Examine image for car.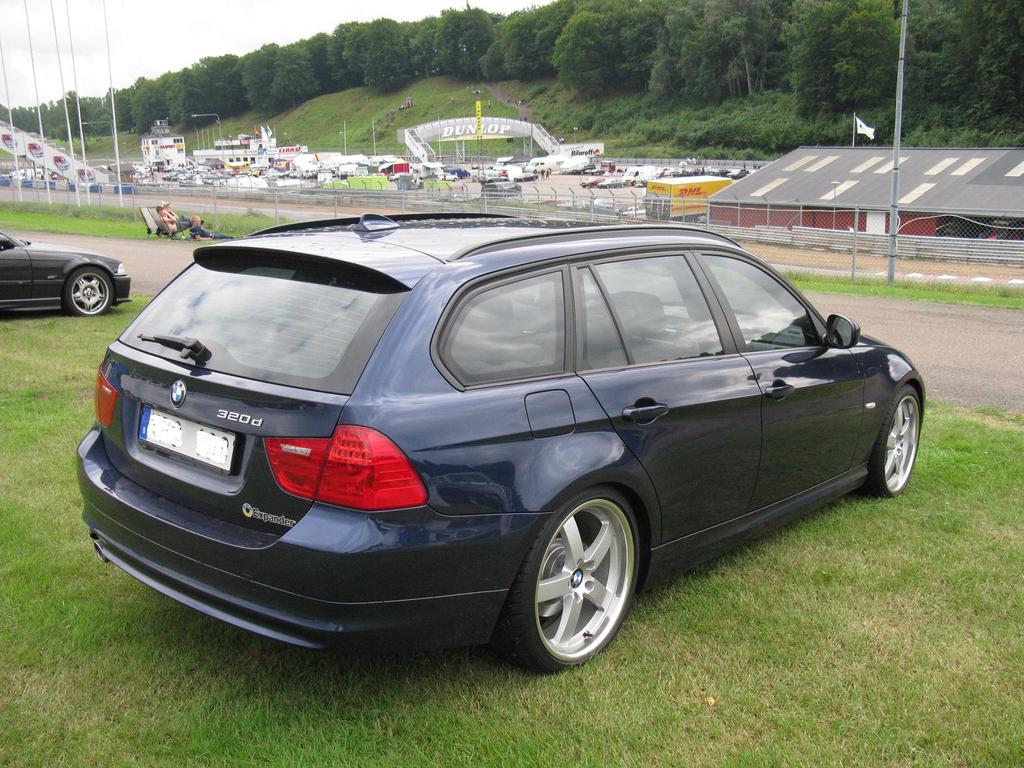
Examination result: <box>0,229,136,314</box>.
